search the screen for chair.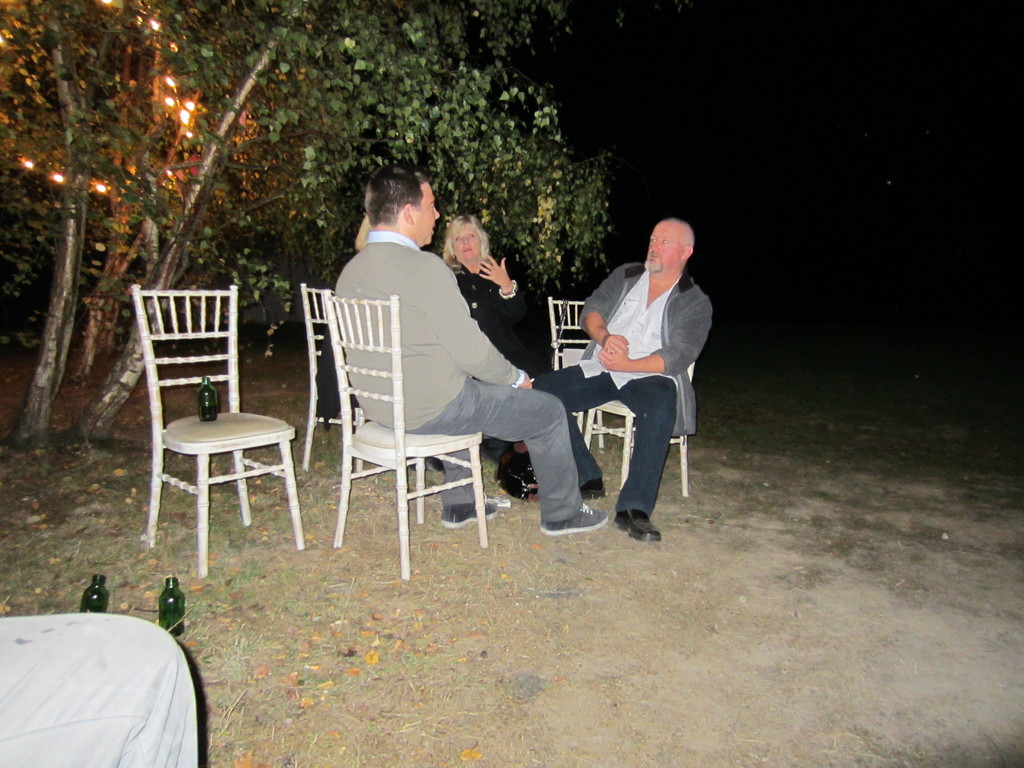
Found at box=[297, 282, 378, 480].
